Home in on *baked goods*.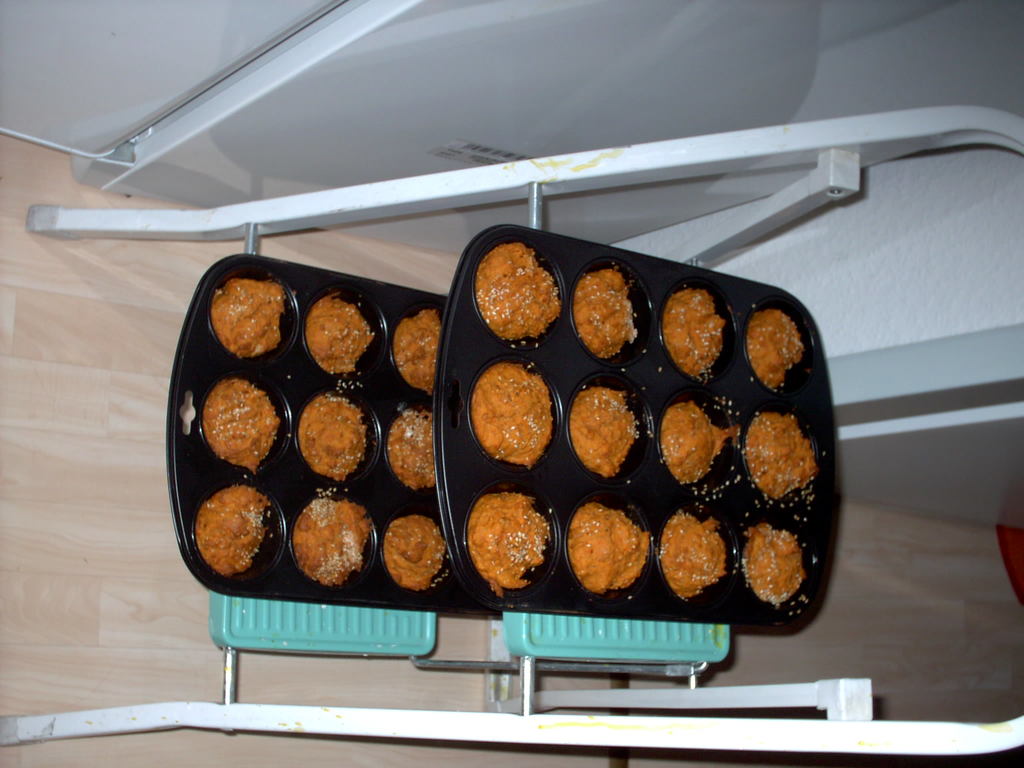
Homed in at <box>570,503,650,597</box>.
